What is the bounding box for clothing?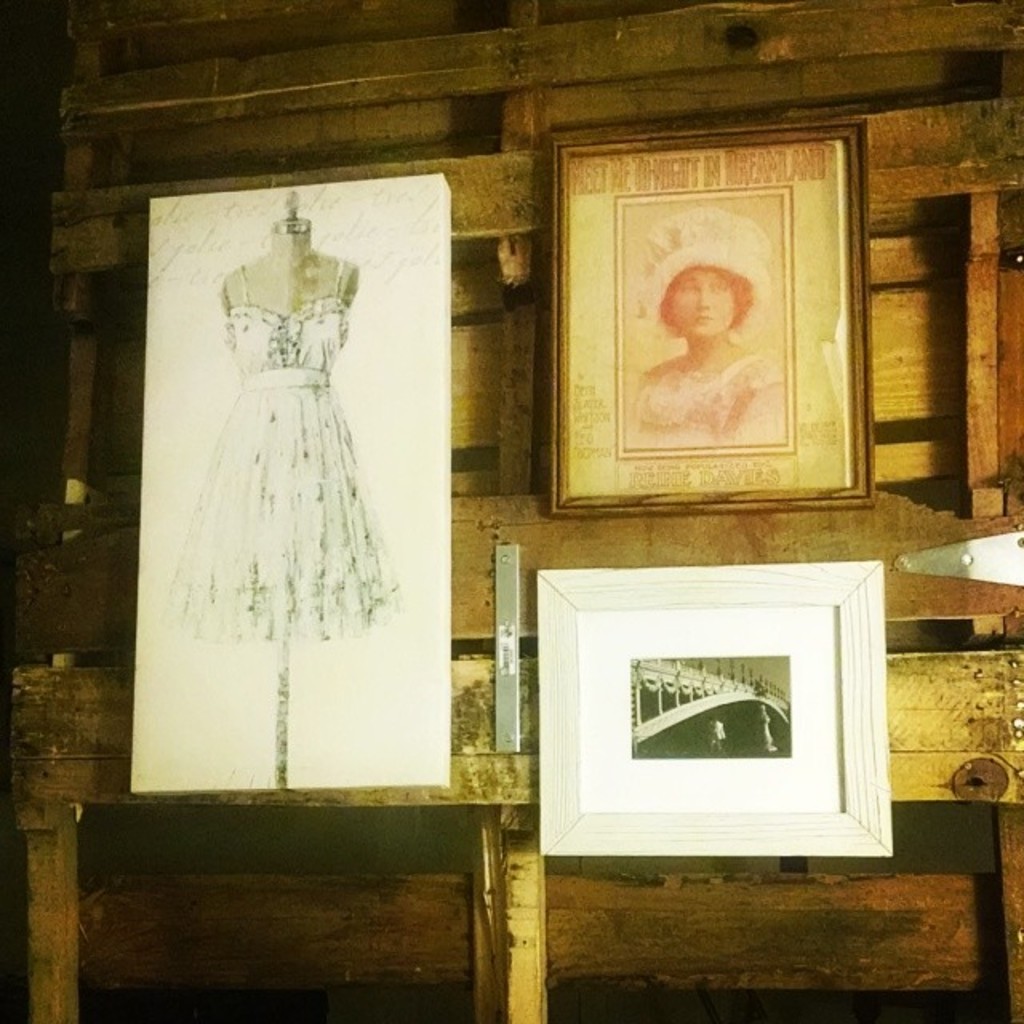
Rect(626, 355, 784, 446).
